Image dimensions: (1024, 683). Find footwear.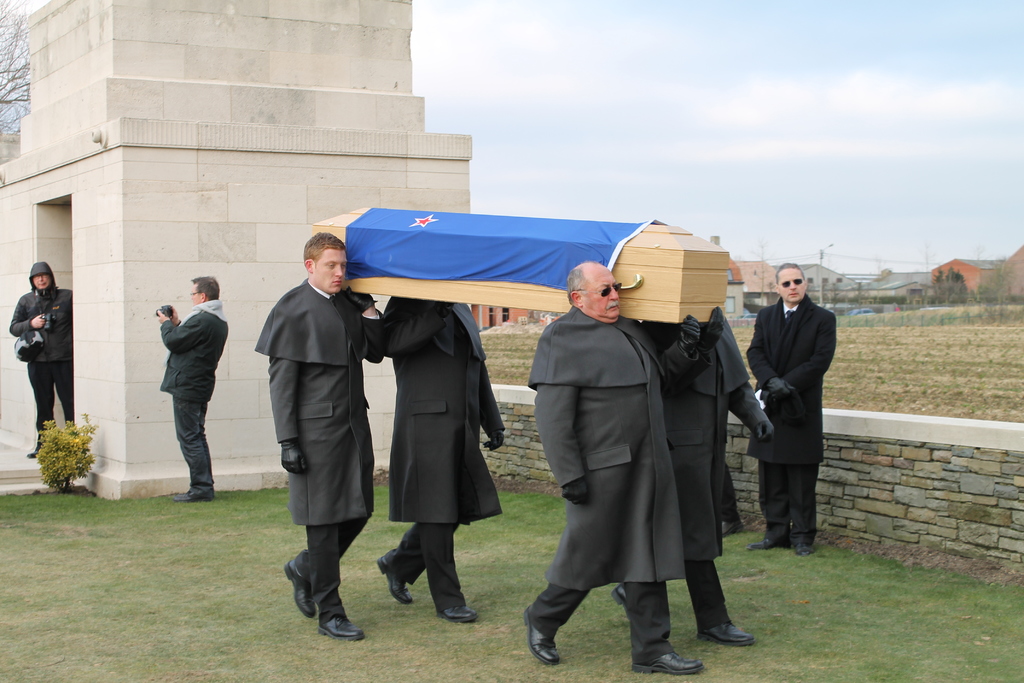
319 612 366 639.
